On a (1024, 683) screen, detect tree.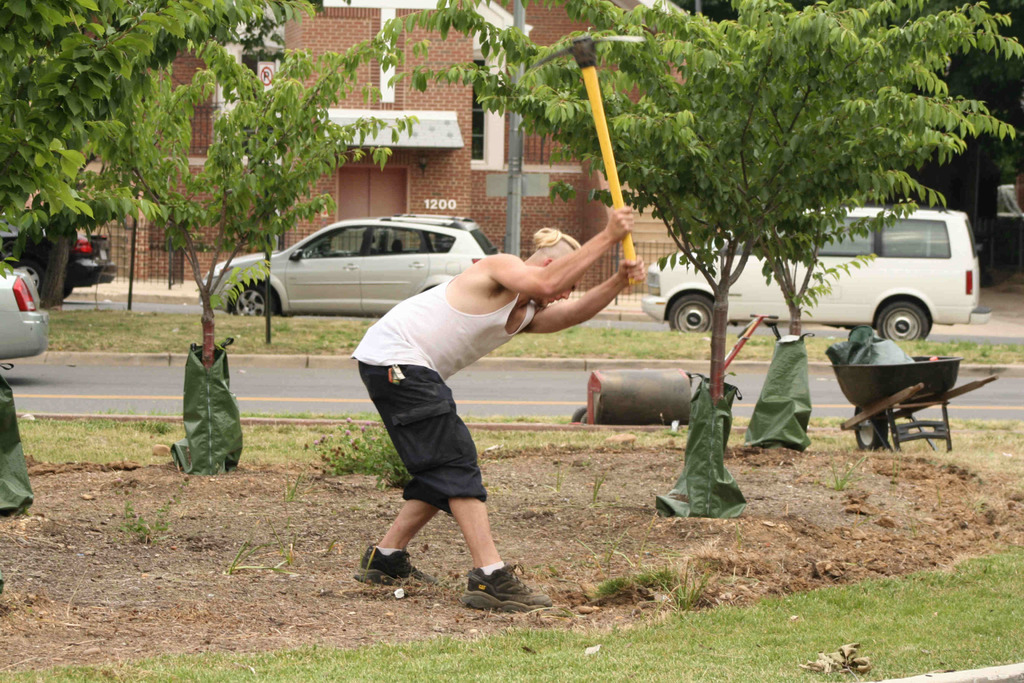
{"left": 728, "top": 0, "right": 1023, "bottom": 452}.
